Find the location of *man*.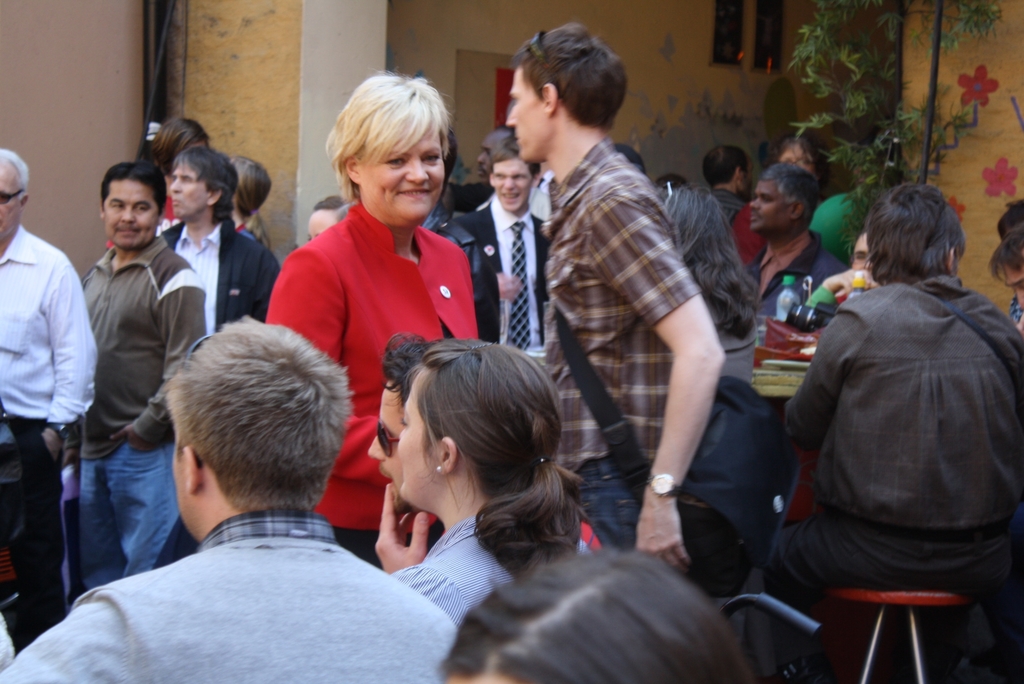
Location: detection(451, 139, 569, 355).
